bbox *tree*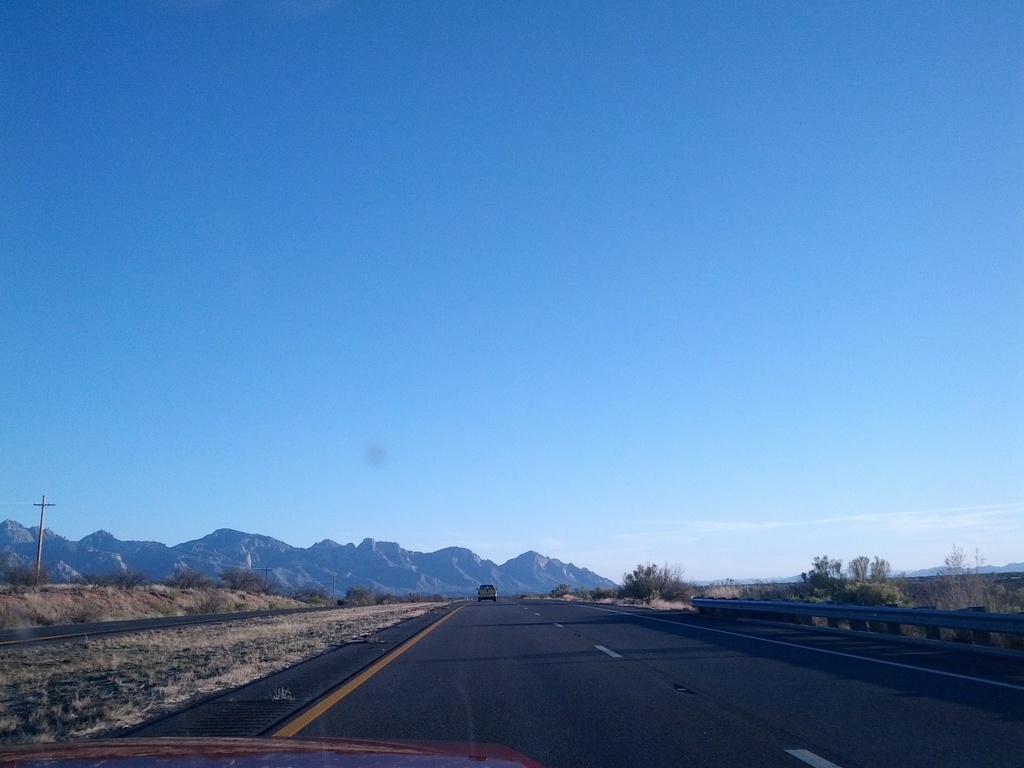
[621,563,689,603]
